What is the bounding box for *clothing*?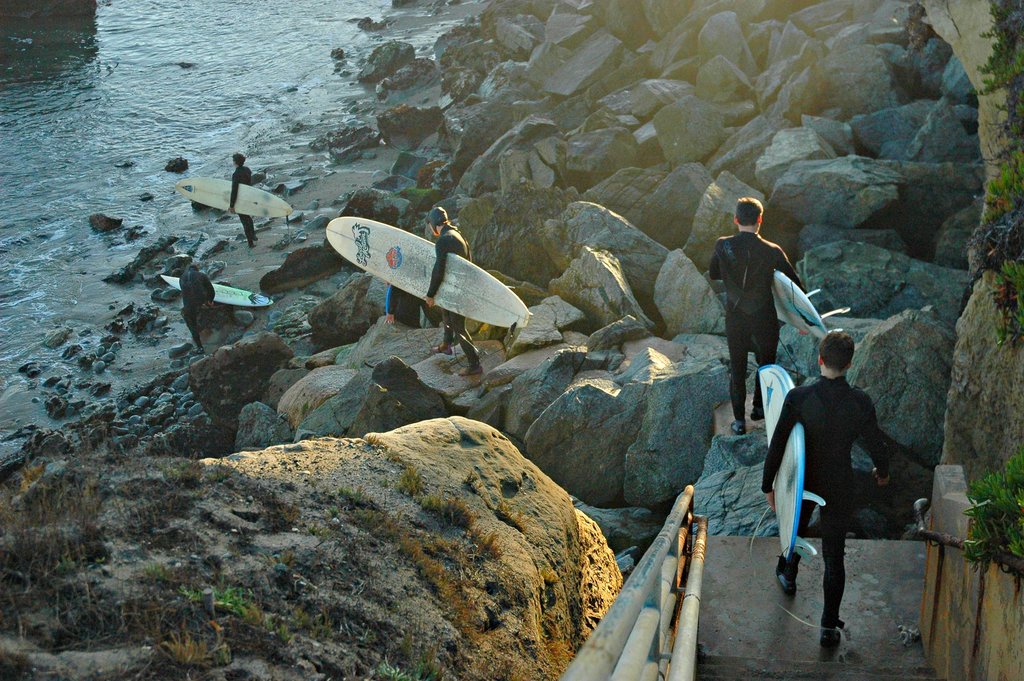
bbox(698, 231, 789, 421).
